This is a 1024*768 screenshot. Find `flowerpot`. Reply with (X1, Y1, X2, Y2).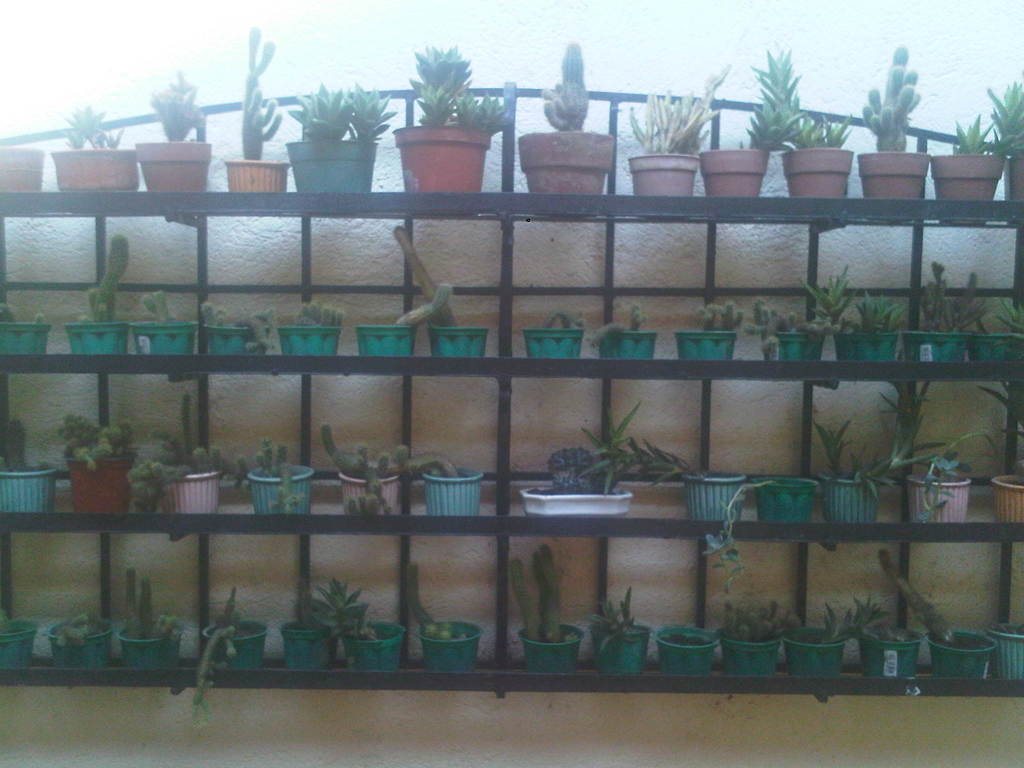
(684, 467, 748, 521).
